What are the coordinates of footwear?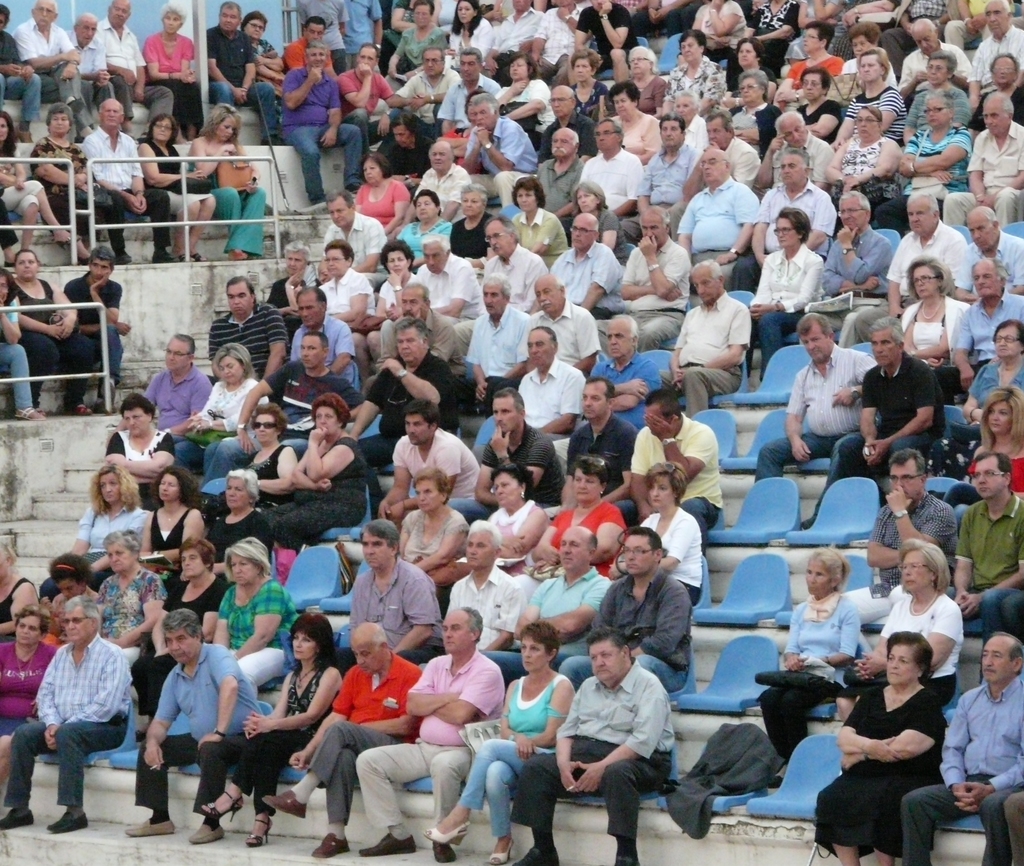
left=1, top=805, right=33, bottom=826.
